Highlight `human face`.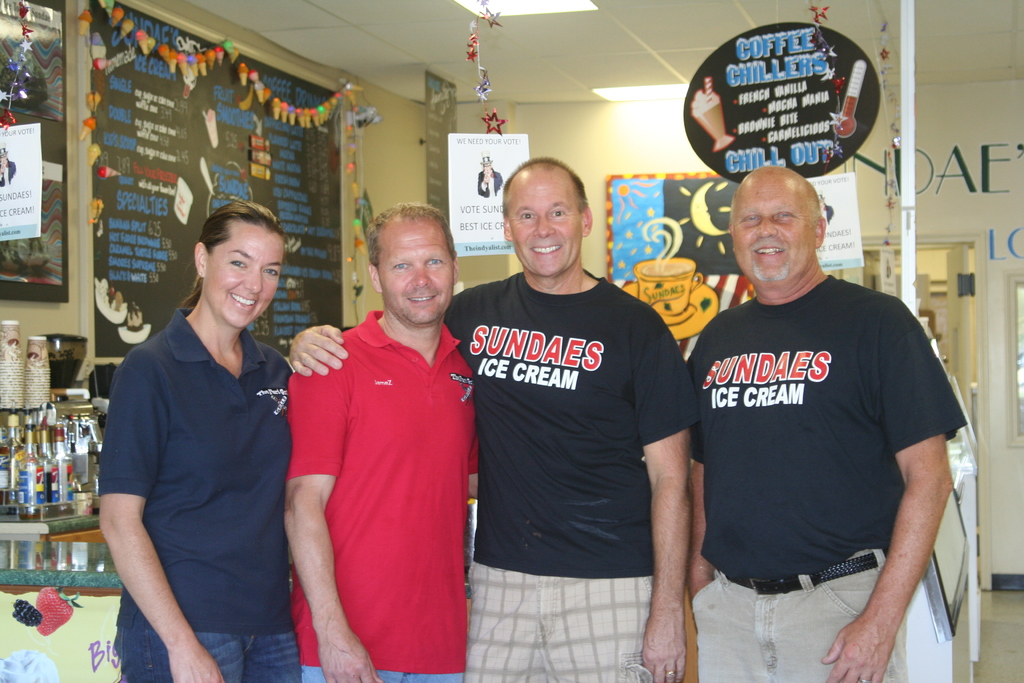
Highlighted region: detection(504, 180, 585, 277).
